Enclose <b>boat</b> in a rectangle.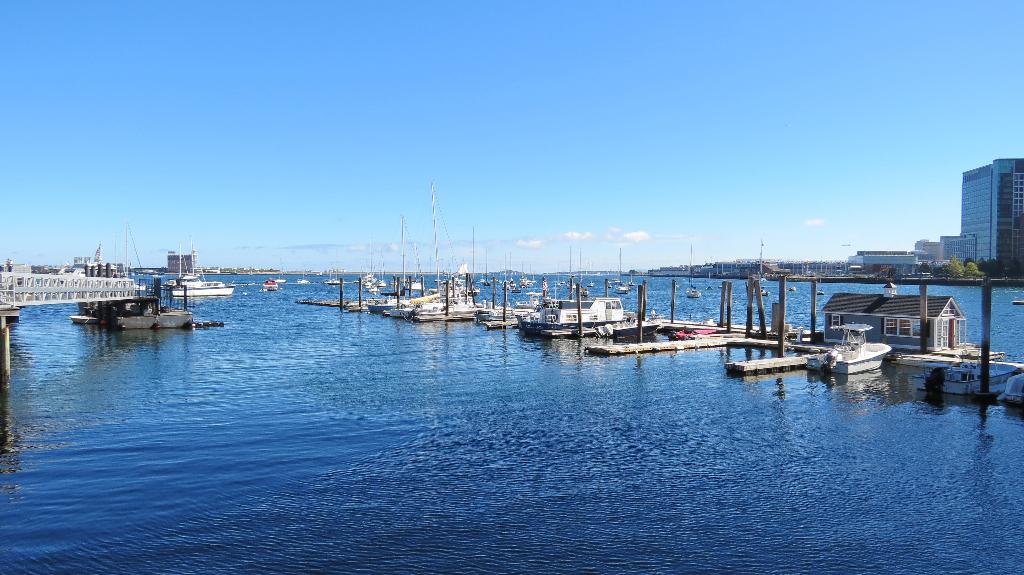
<bbox>72, 315, 94, 321</bbox>.
